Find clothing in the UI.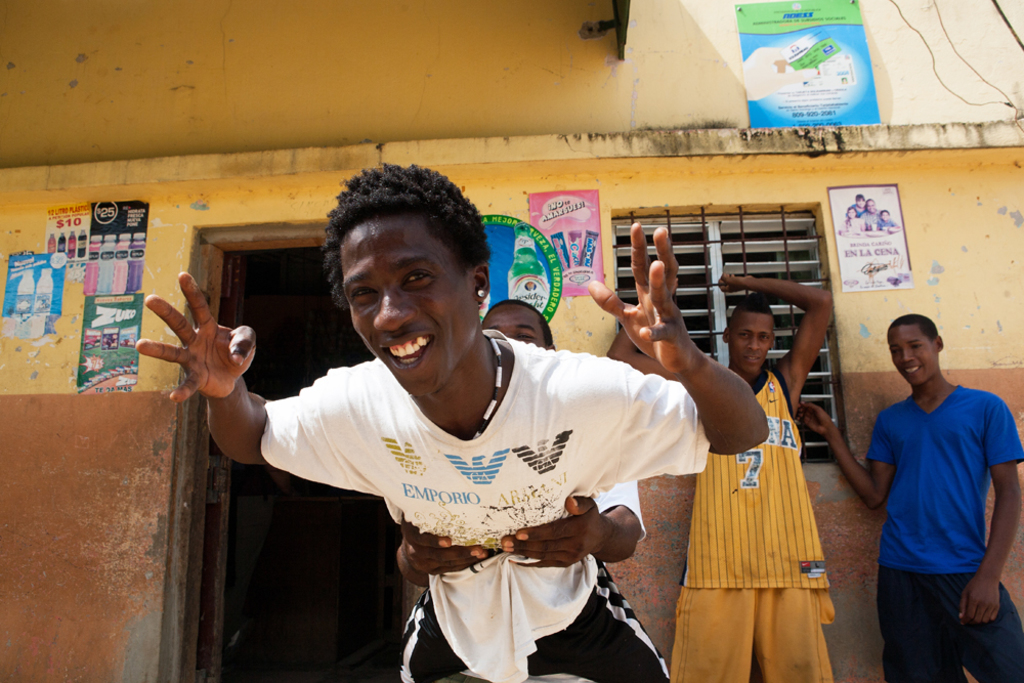
UI element at left=669, top=368, right=839, bottom=682.
